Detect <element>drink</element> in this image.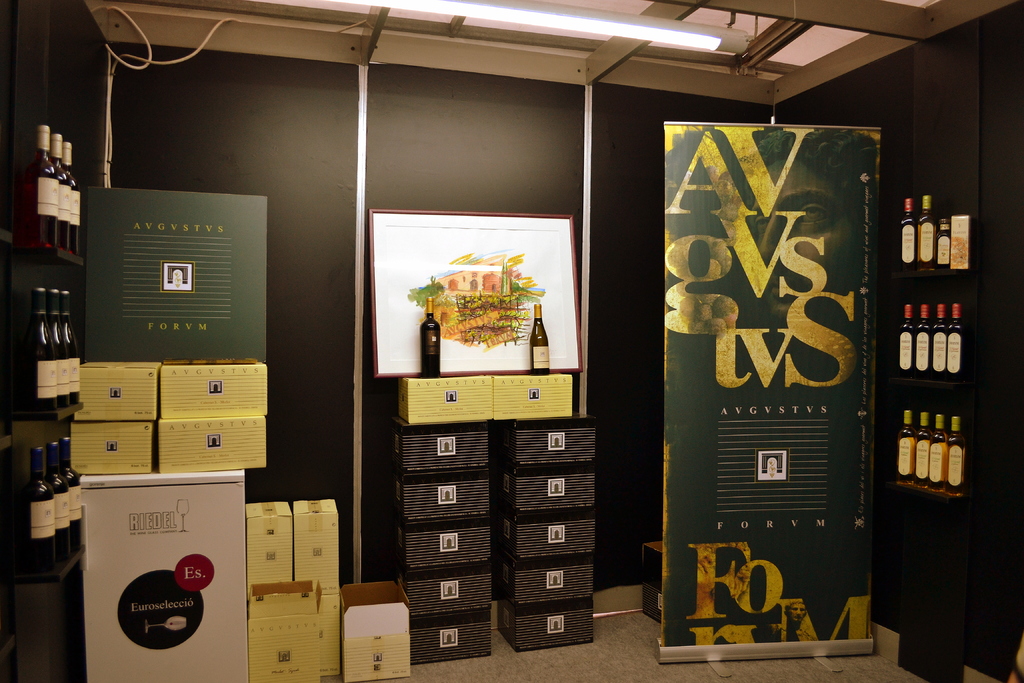
Detection: rect(899, 194, 918, 270).
